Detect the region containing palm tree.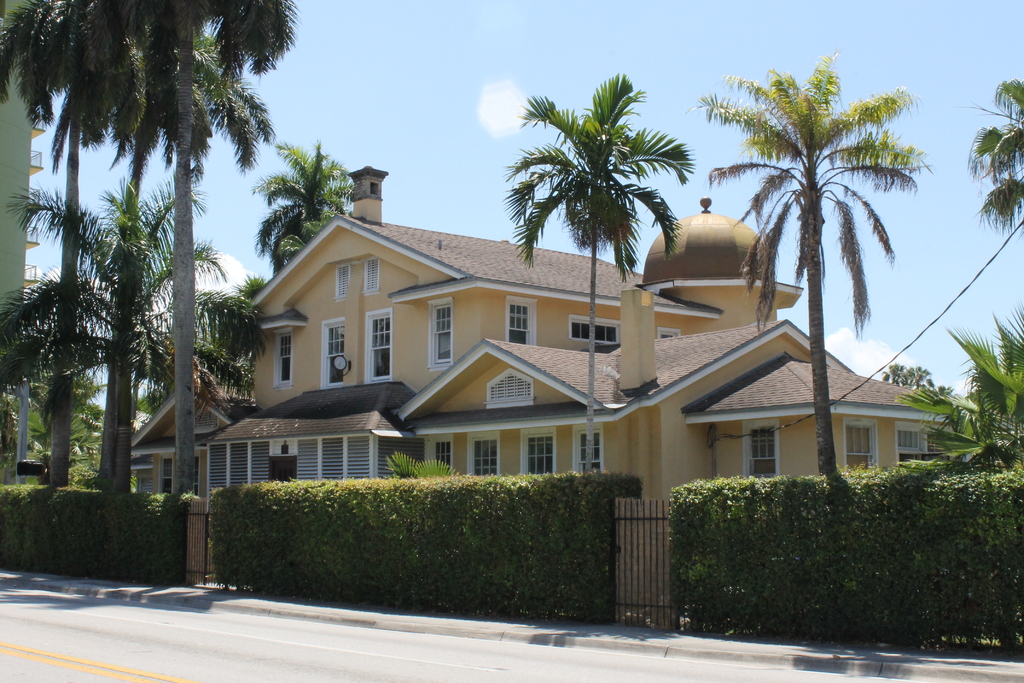
bbox=(7, 269, 129, 478).
